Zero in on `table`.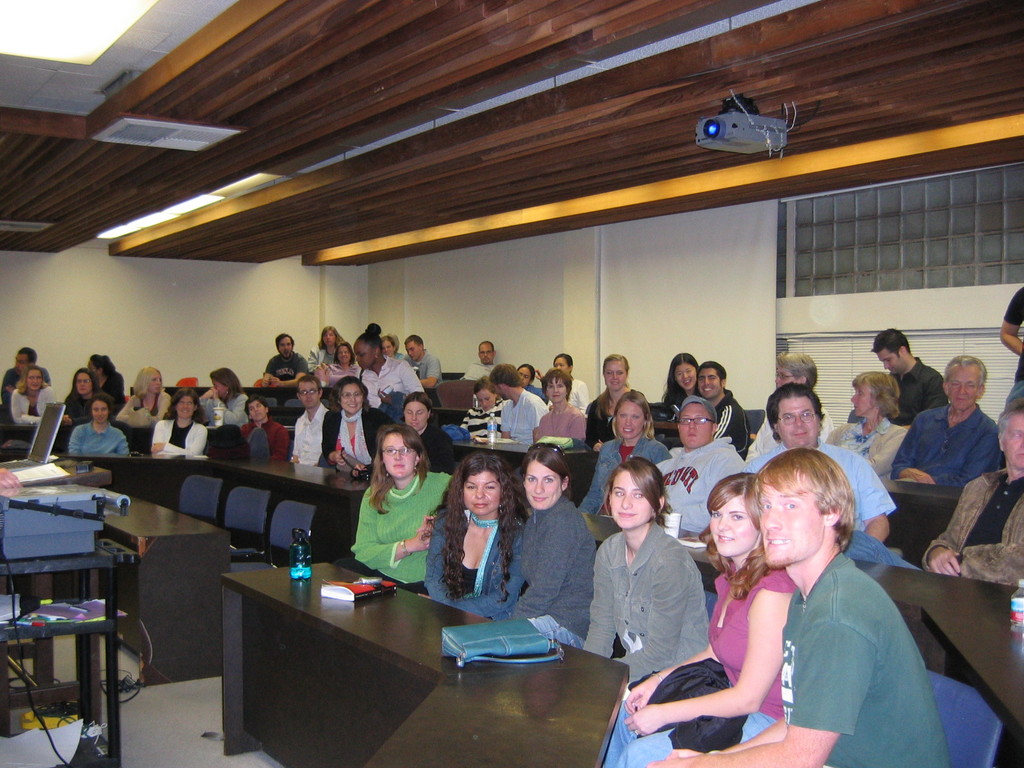
Zeroed in: <region>456, 431, 599, 505</region>.
